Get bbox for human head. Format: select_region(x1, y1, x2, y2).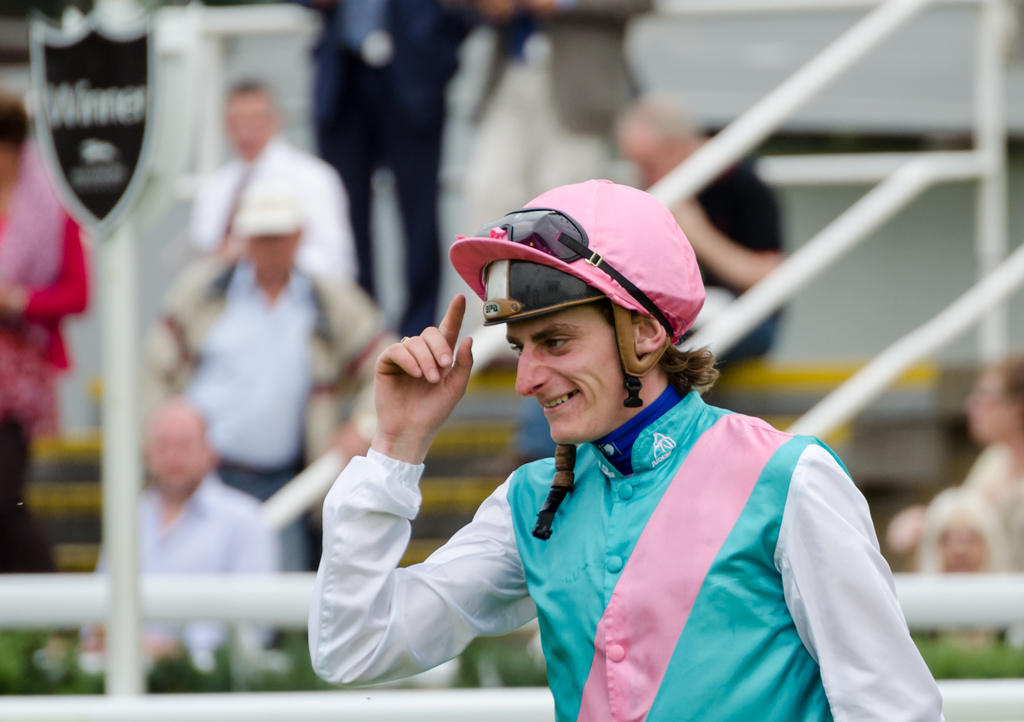
select_region(141, 401, 212, 490).
